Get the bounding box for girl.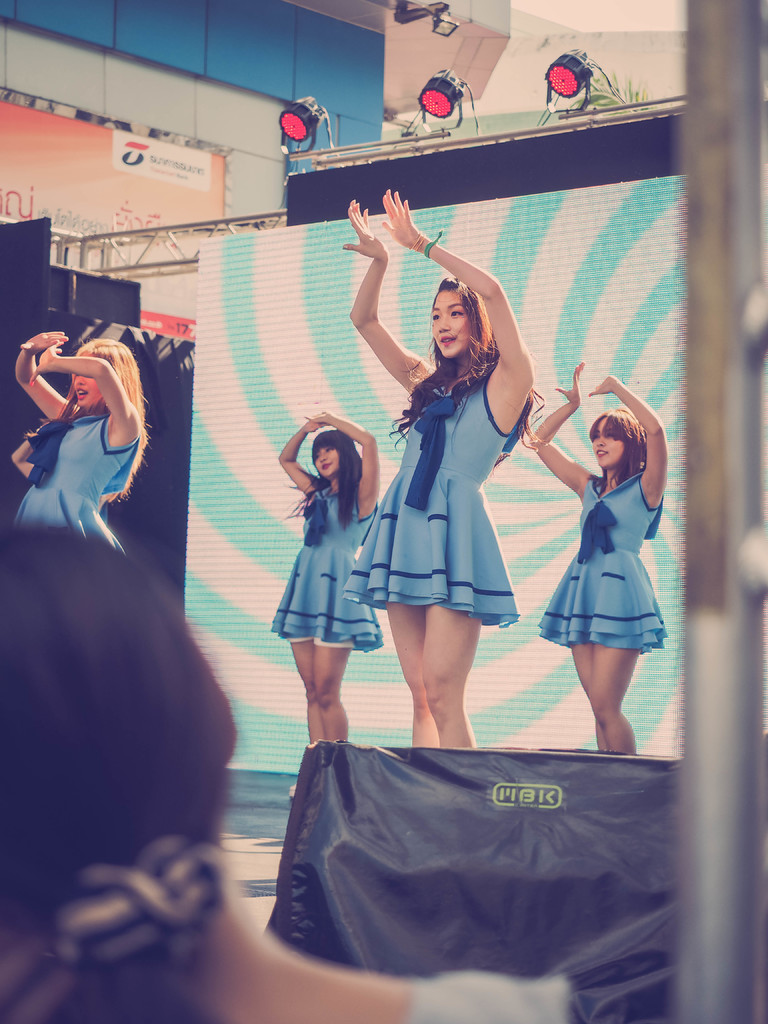
locate(10, 319, 148, 552).
